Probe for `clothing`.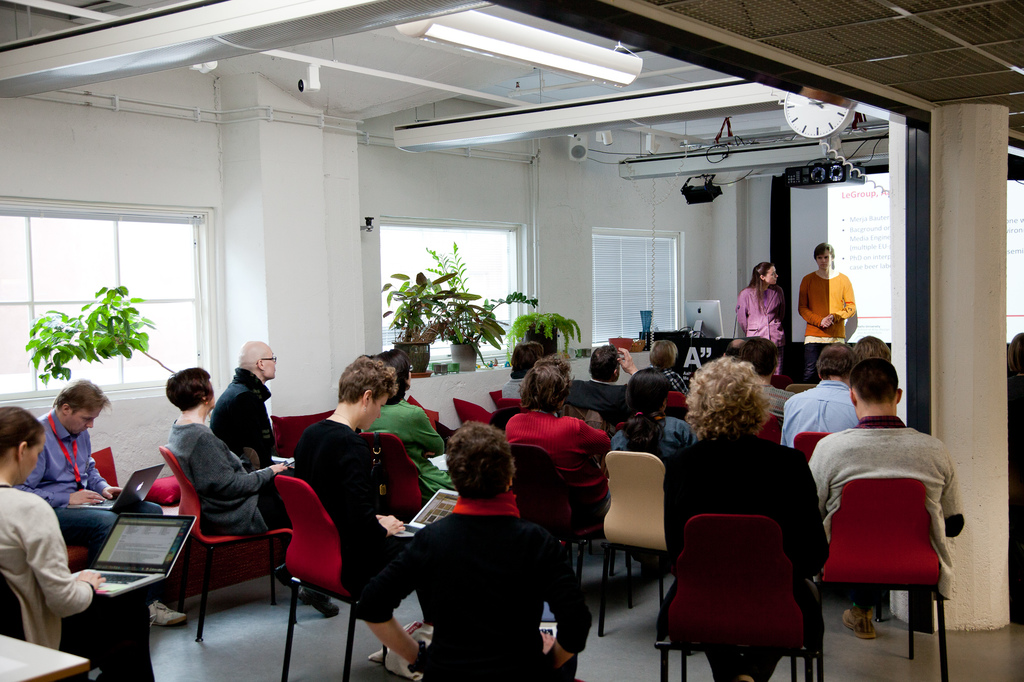
Probe result: <bbox>661, 366, 693, 396</bbox>.
